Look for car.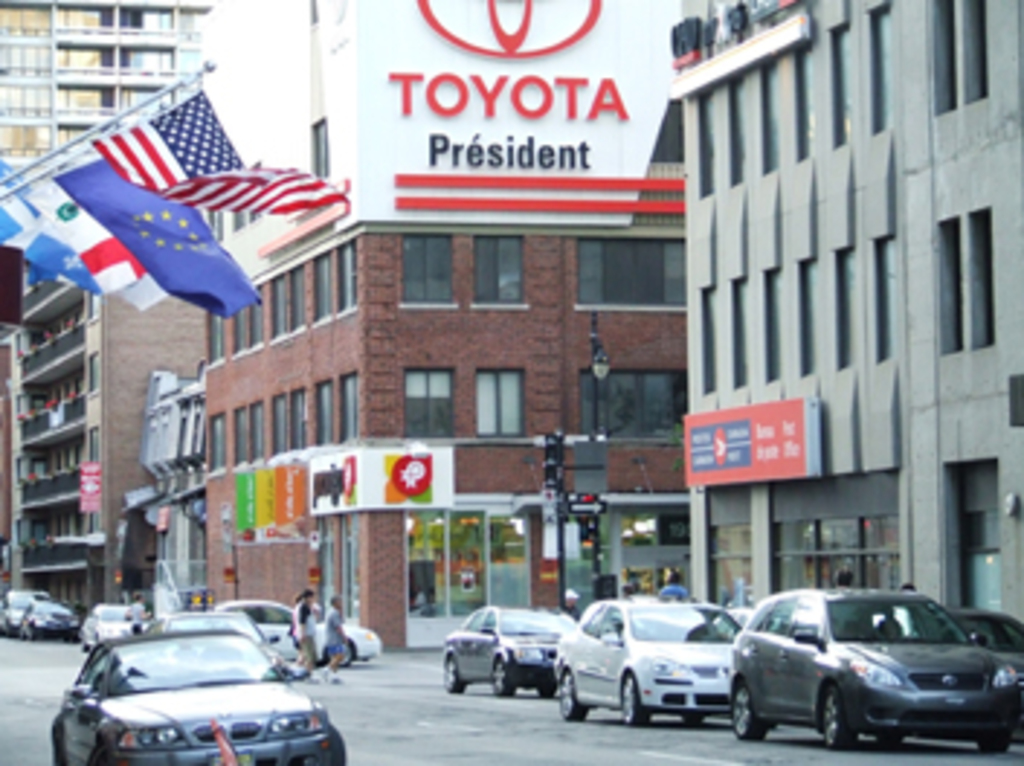
Found: bbox(569, 589, 746, 725).
